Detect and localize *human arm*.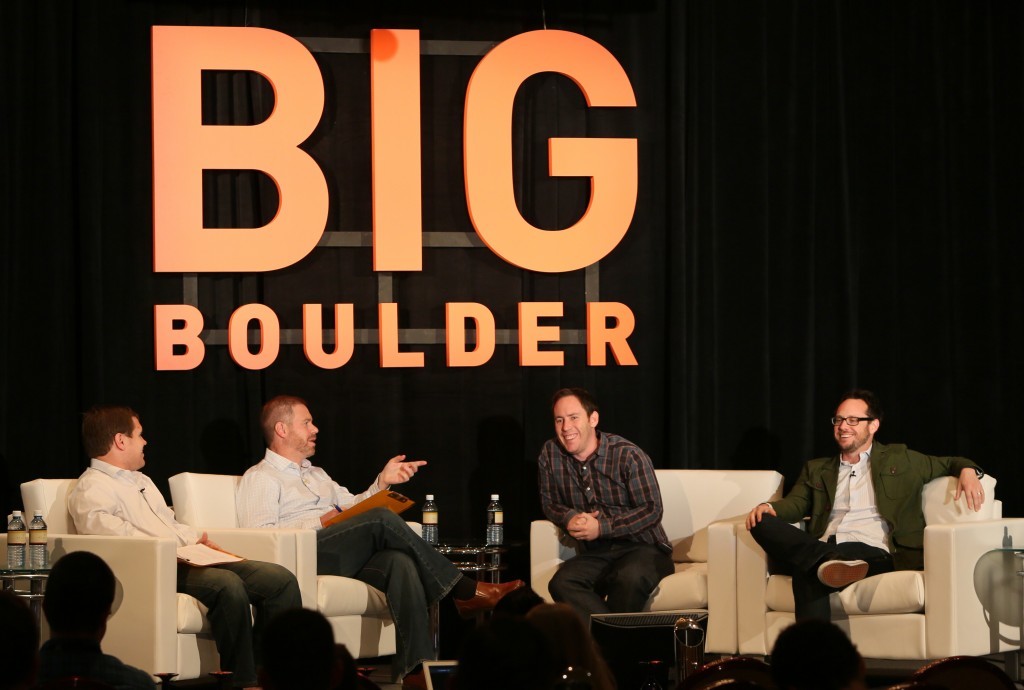
Localized at region(532, 445, 568, 522).
